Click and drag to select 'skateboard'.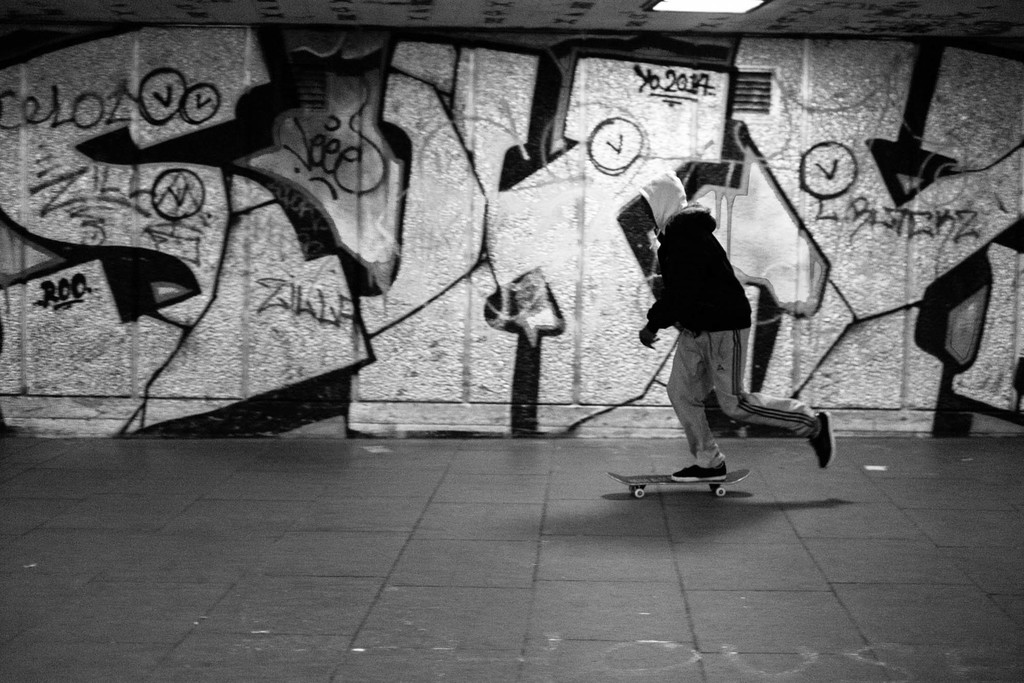
Selection: 608 471 752 498.
